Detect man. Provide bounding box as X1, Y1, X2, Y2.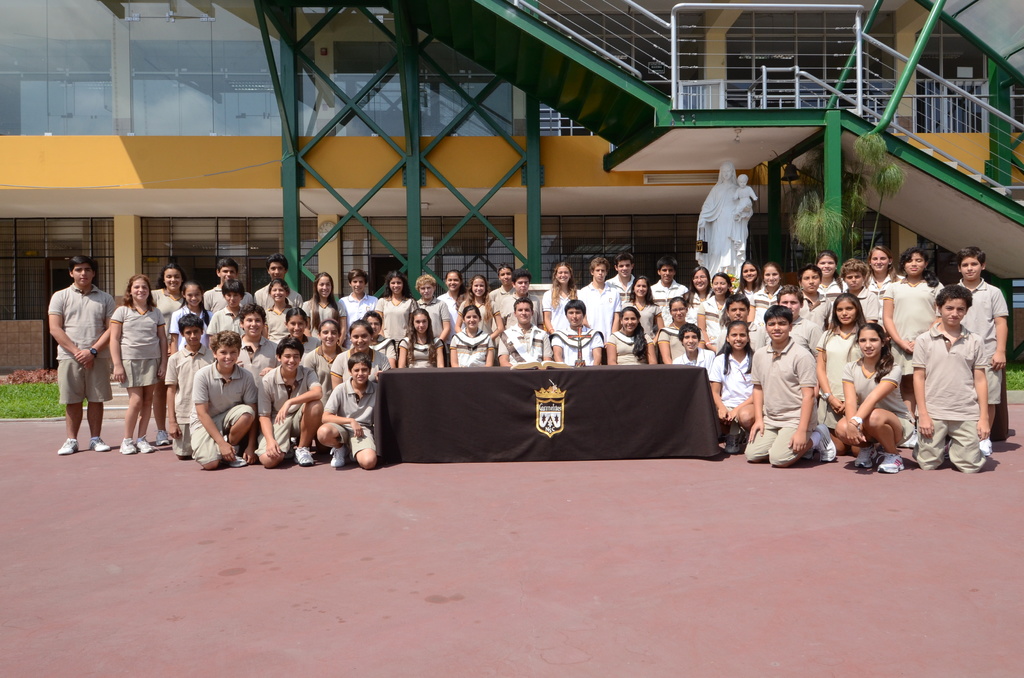
38, 253, 113, 456.
